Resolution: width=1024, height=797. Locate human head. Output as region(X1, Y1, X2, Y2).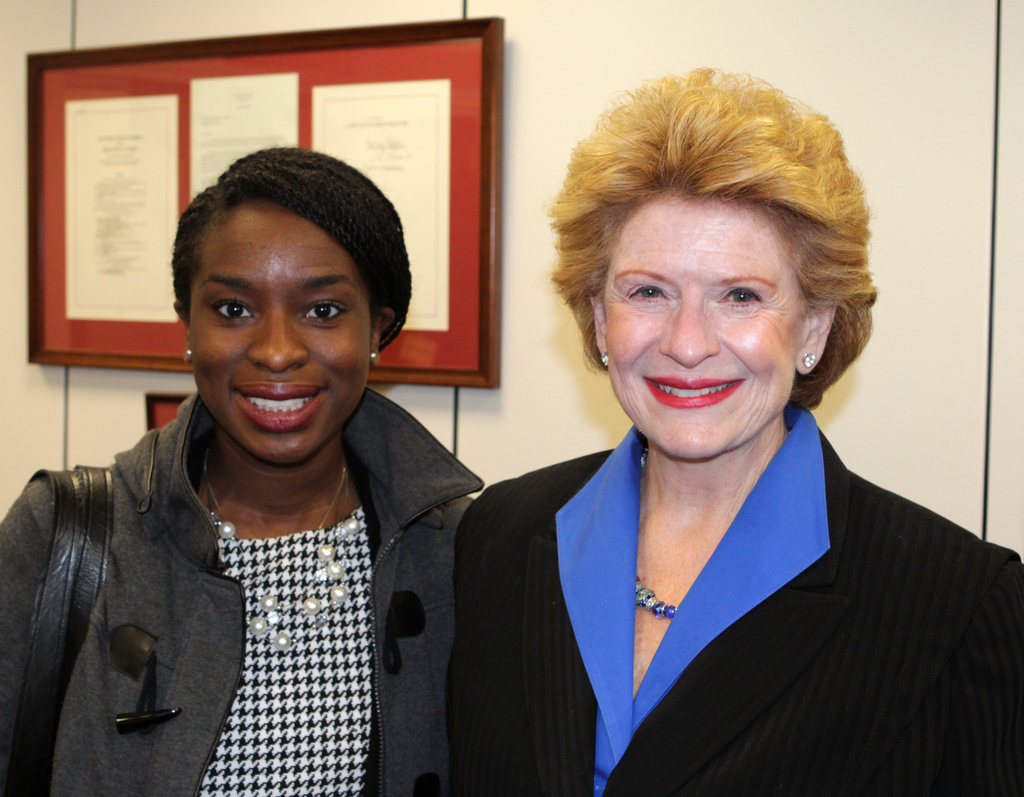
region(156, 138, 411, 425).
